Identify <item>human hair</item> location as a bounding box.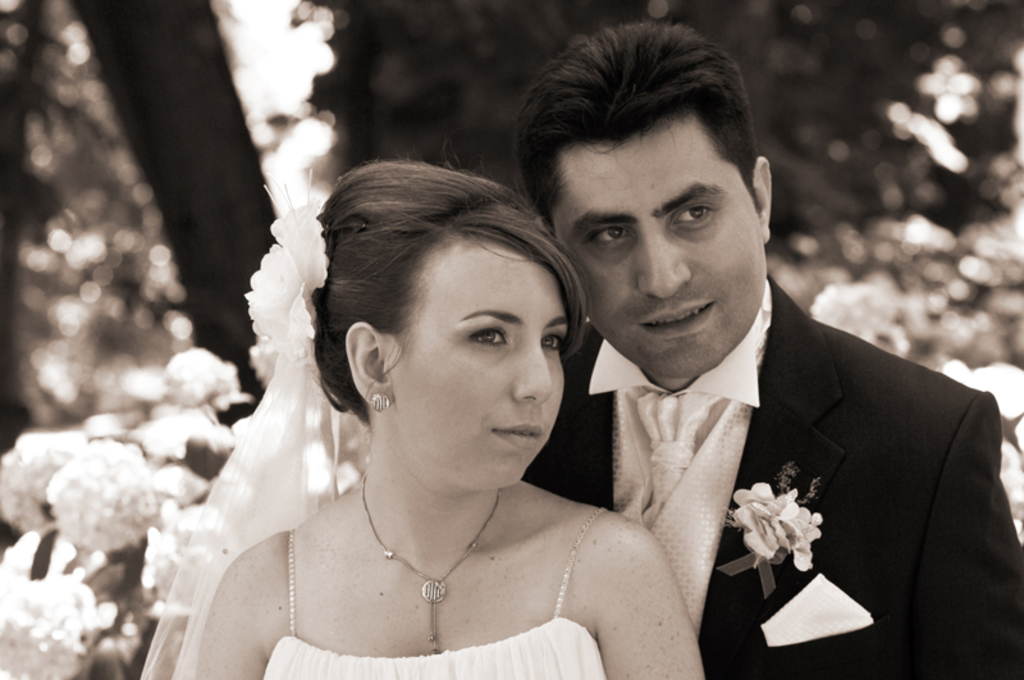
300,158,590,437.
